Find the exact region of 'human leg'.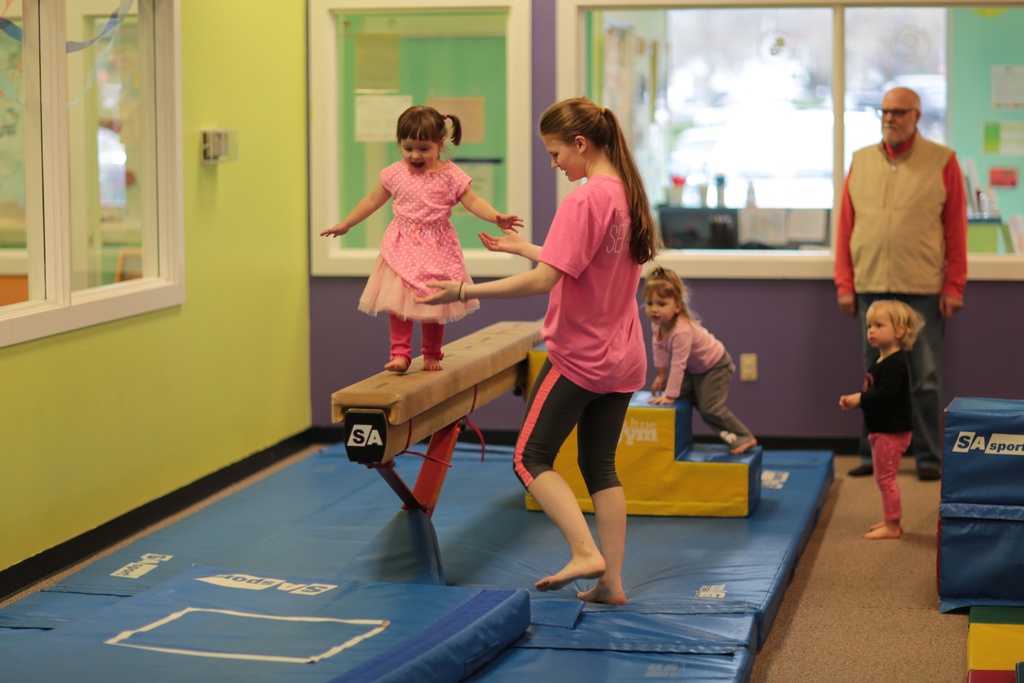
Exact region: 506 353 607 590.
